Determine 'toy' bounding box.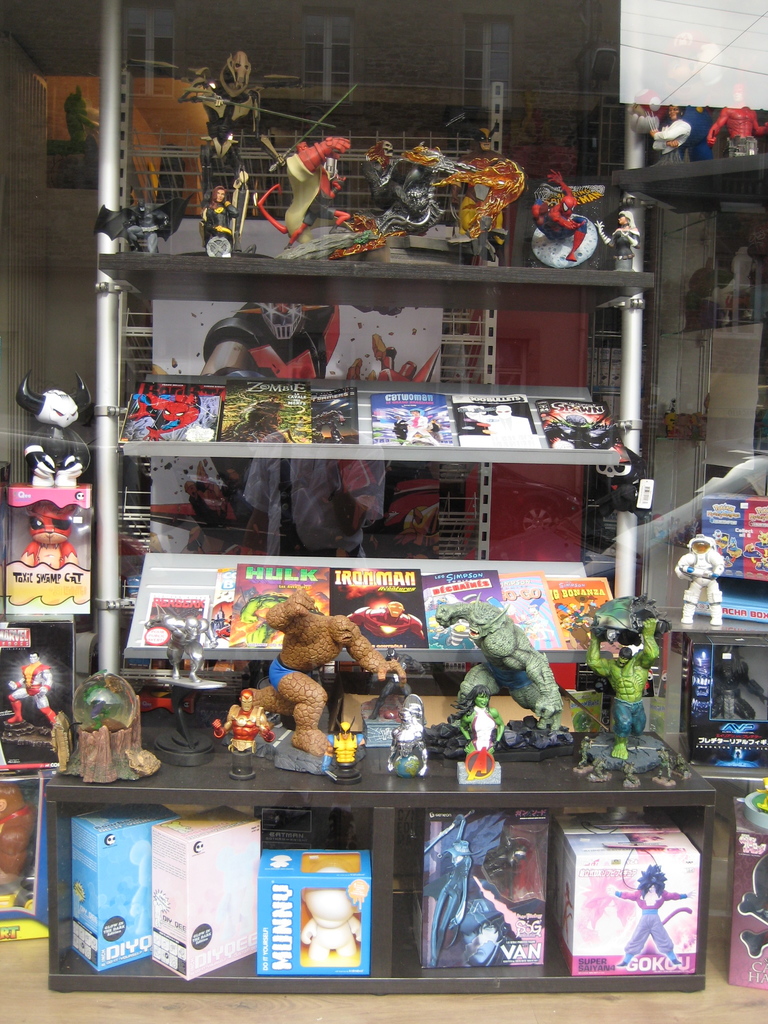
Determined: region(420, 813, 470, 968).
